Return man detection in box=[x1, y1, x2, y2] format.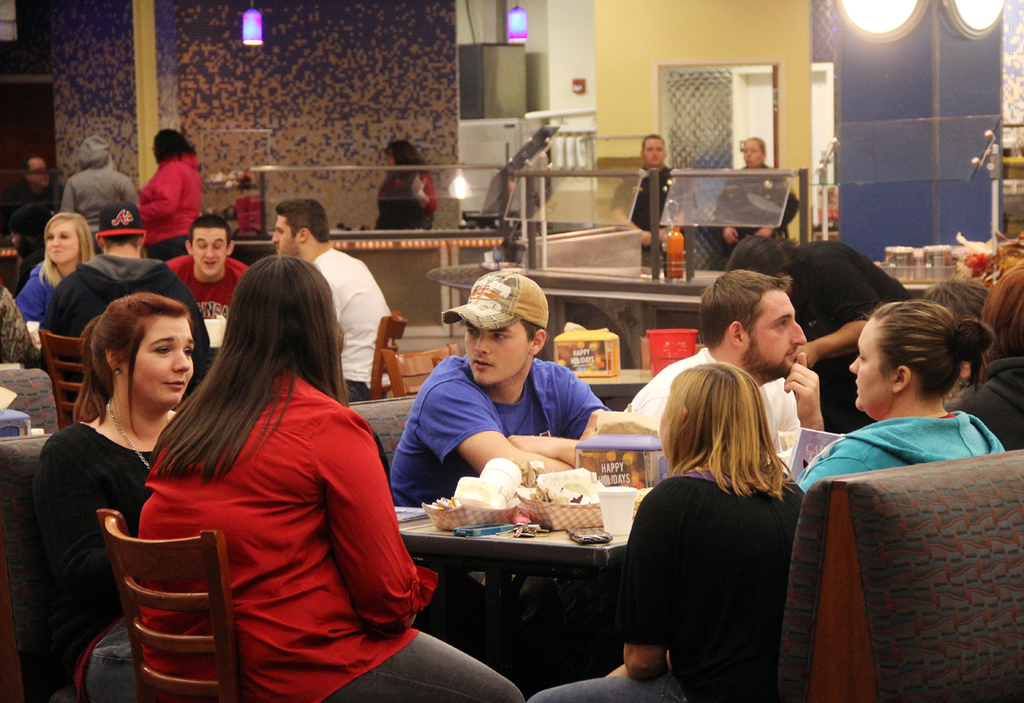
box=[389, 267, 614, 509].
